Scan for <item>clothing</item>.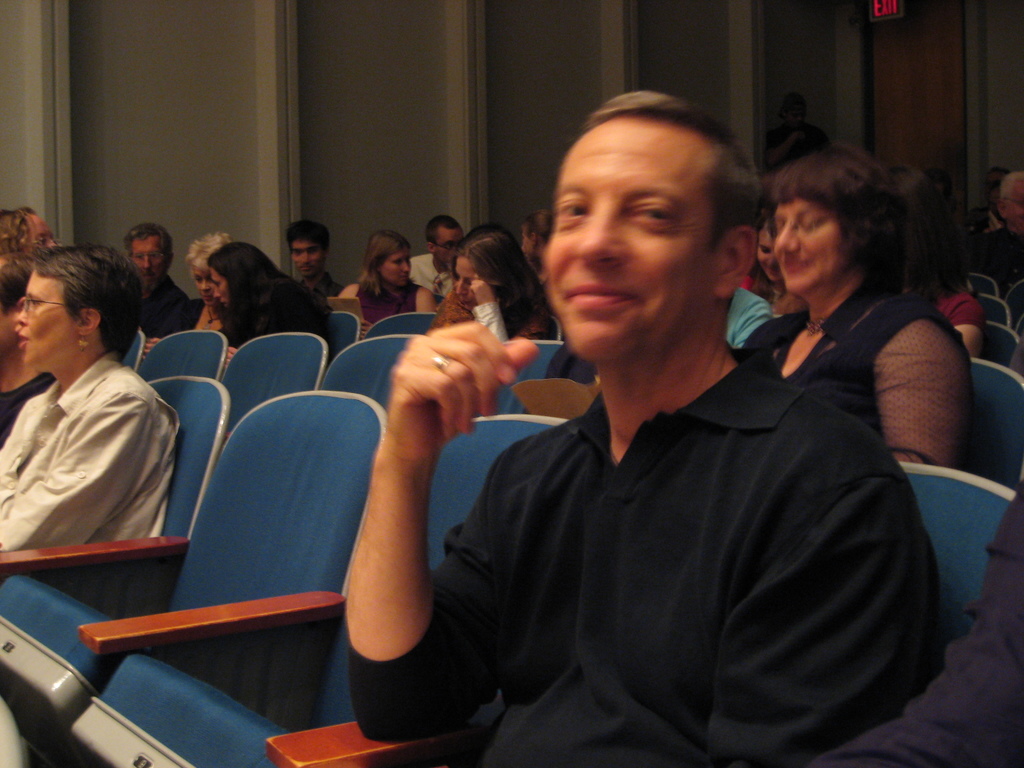
Scan result: box(963, 228, 1023, 298).
